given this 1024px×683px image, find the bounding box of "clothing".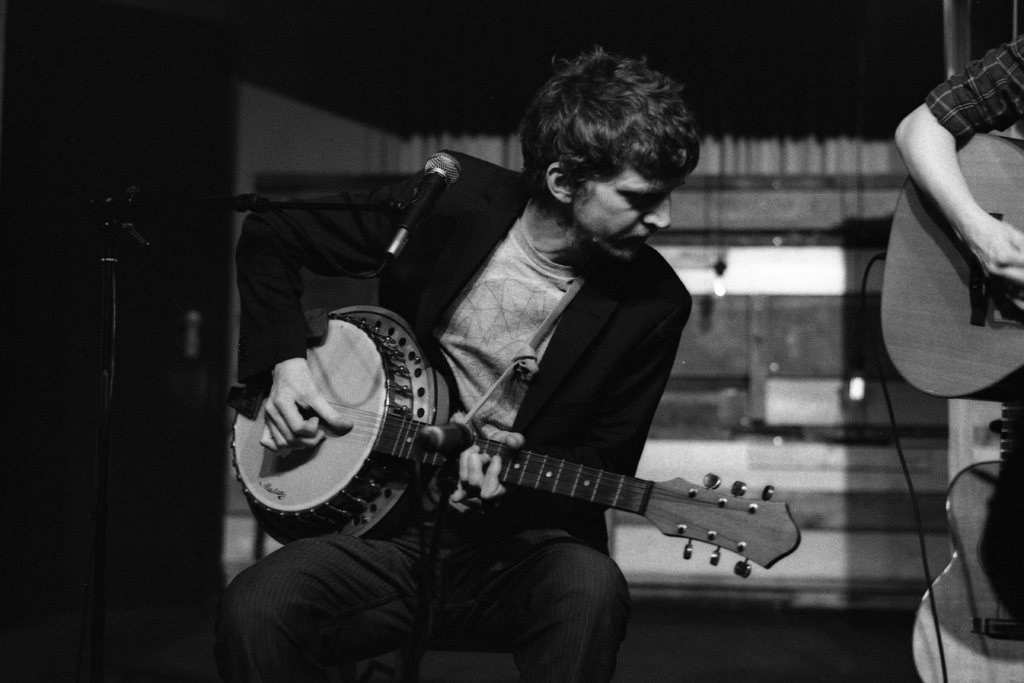
bbox=[243, 131, 755, 657].
